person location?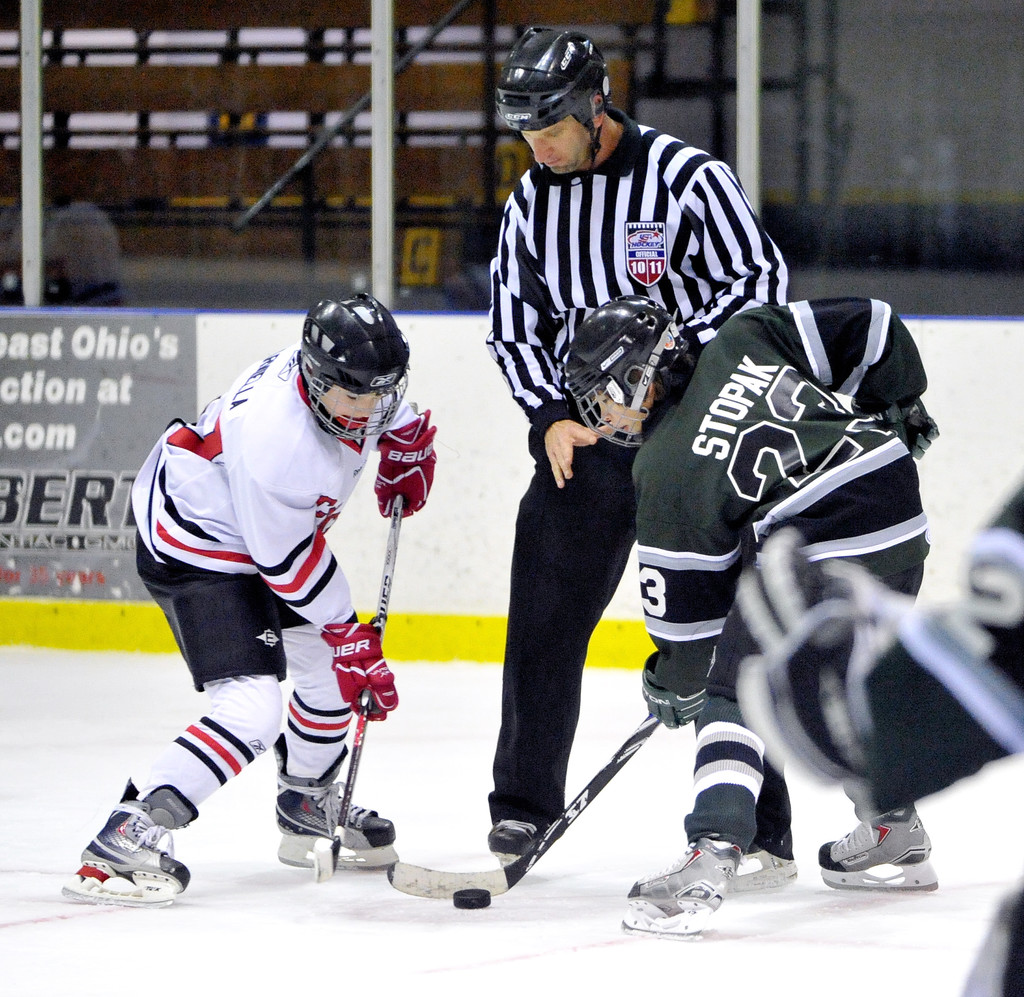
[left=560, top=291, right=940, bottom=935]
